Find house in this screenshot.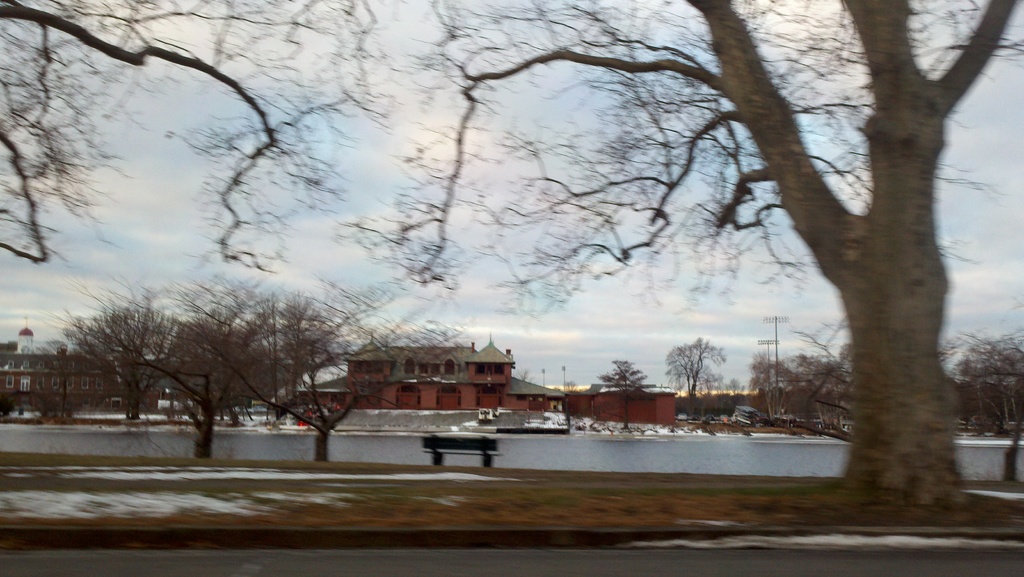
The bounding box for house is 0:324:125:416.
